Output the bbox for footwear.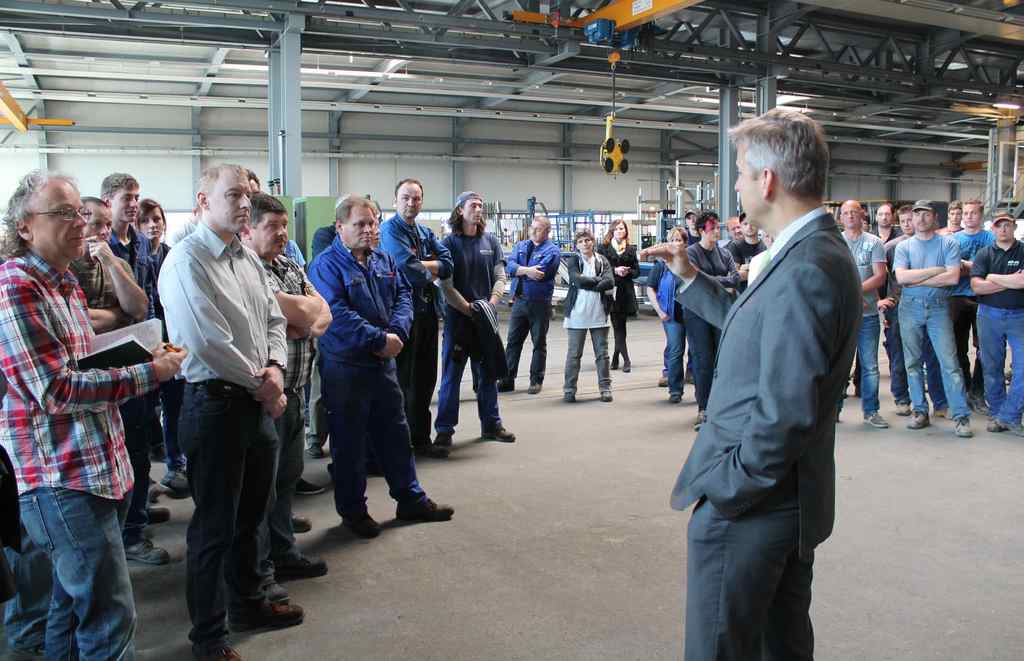
[396,493,460,521].
